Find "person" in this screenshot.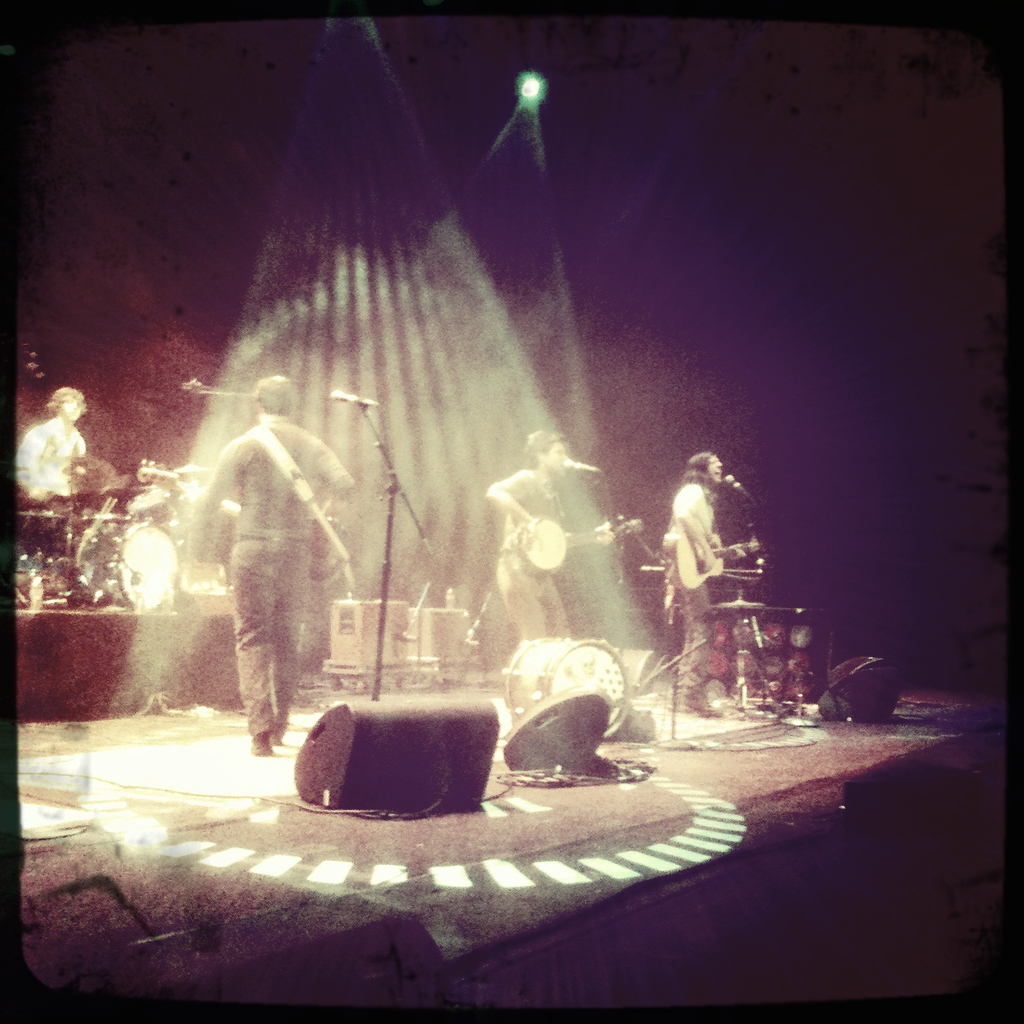
The bounding box for "person" is <bbox>15, 379, 87, 509</bbox>.
